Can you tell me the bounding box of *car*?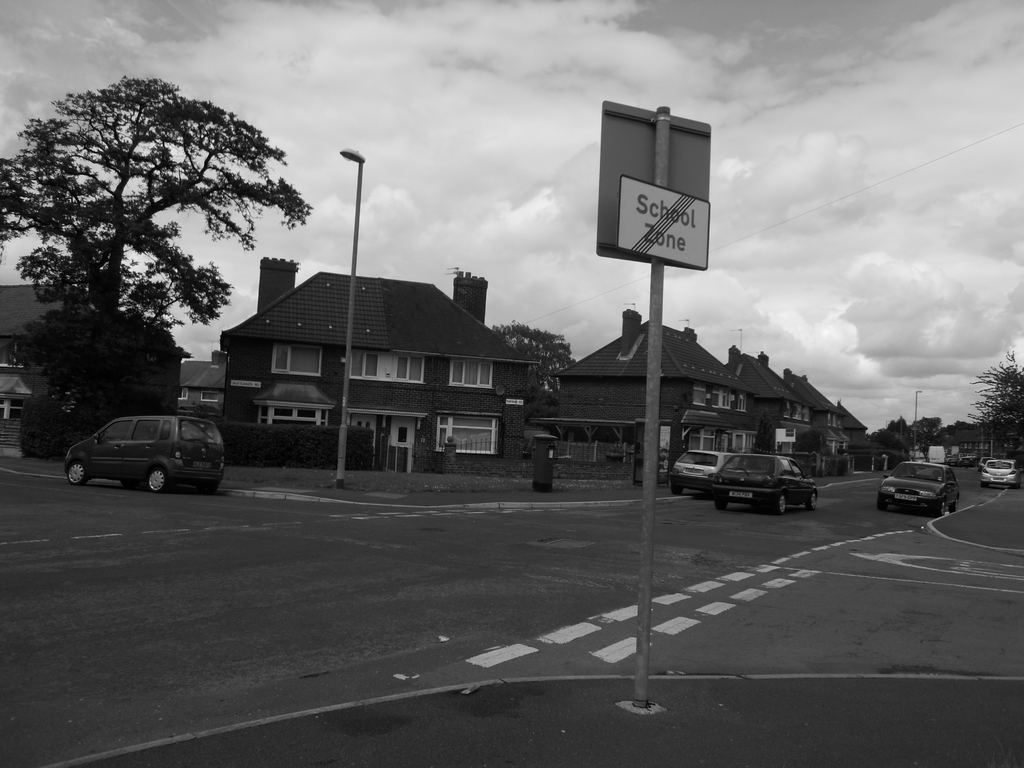
[x1=710, y1=452, x2=820, y2=515].
